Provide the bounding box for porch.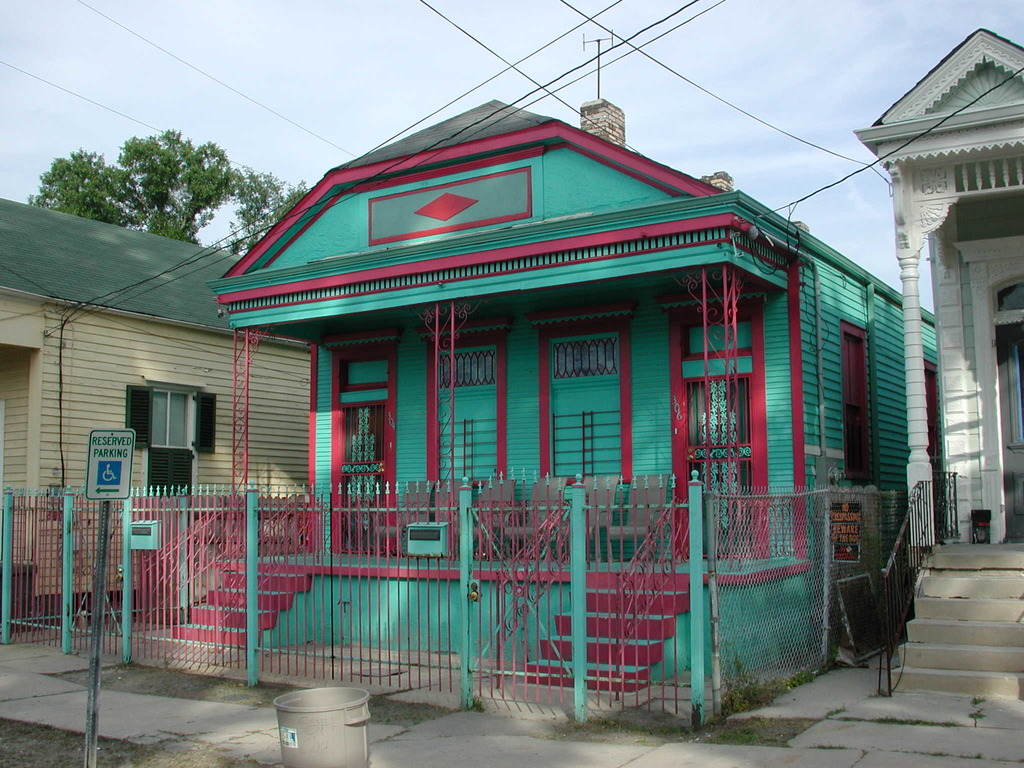
Rect(0, 476, 234, 636).
